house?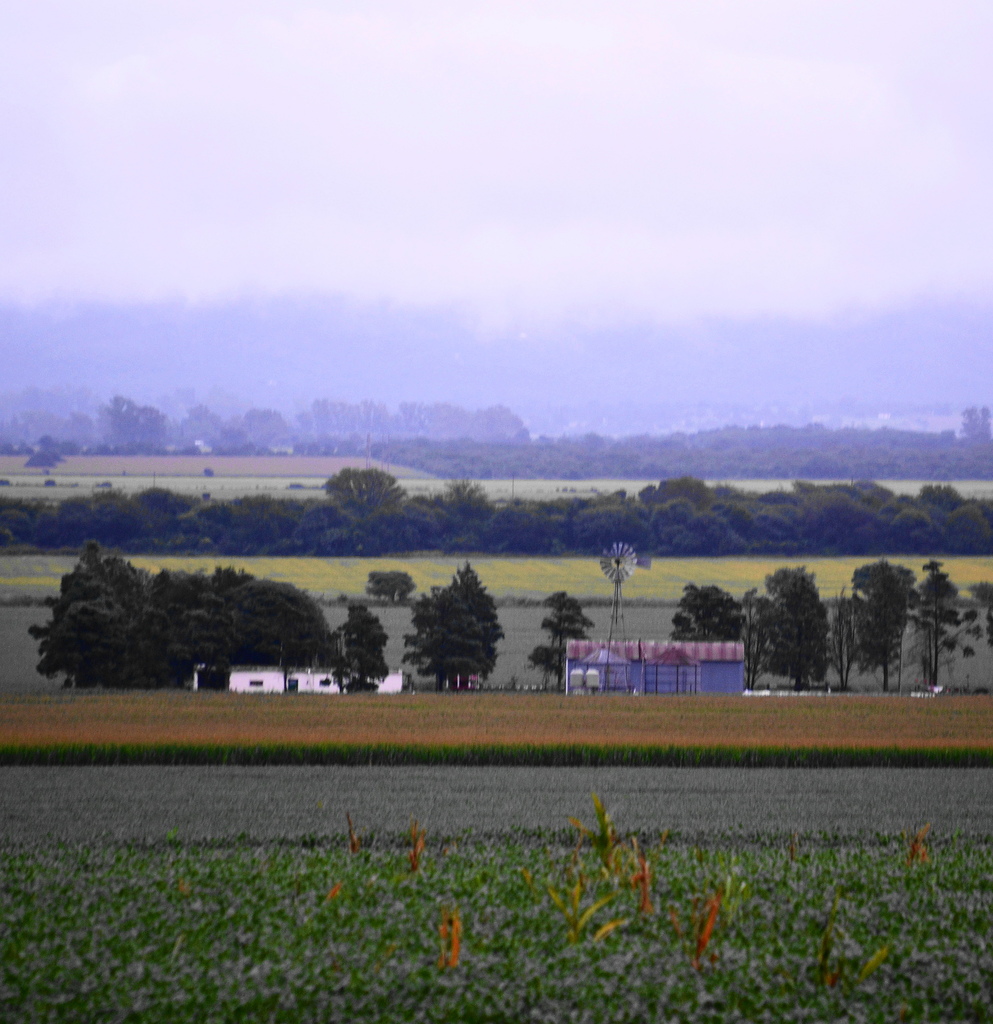
566, 635, 747, 698
